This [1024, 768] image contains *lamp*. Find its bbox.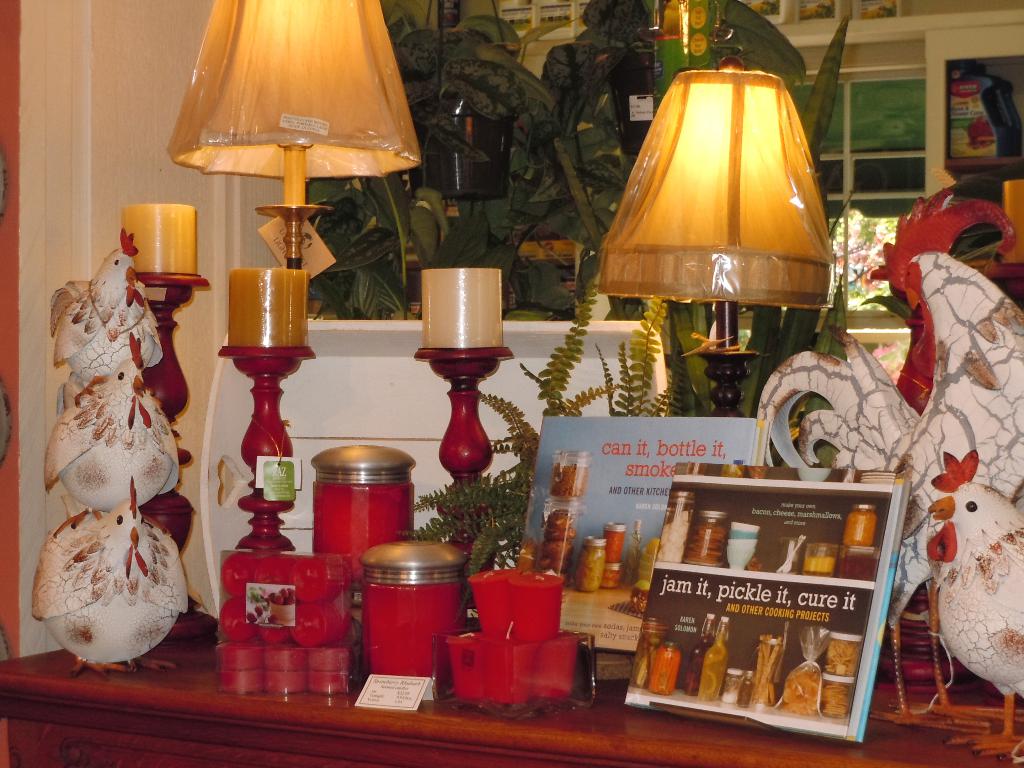
568,47,858,423.
